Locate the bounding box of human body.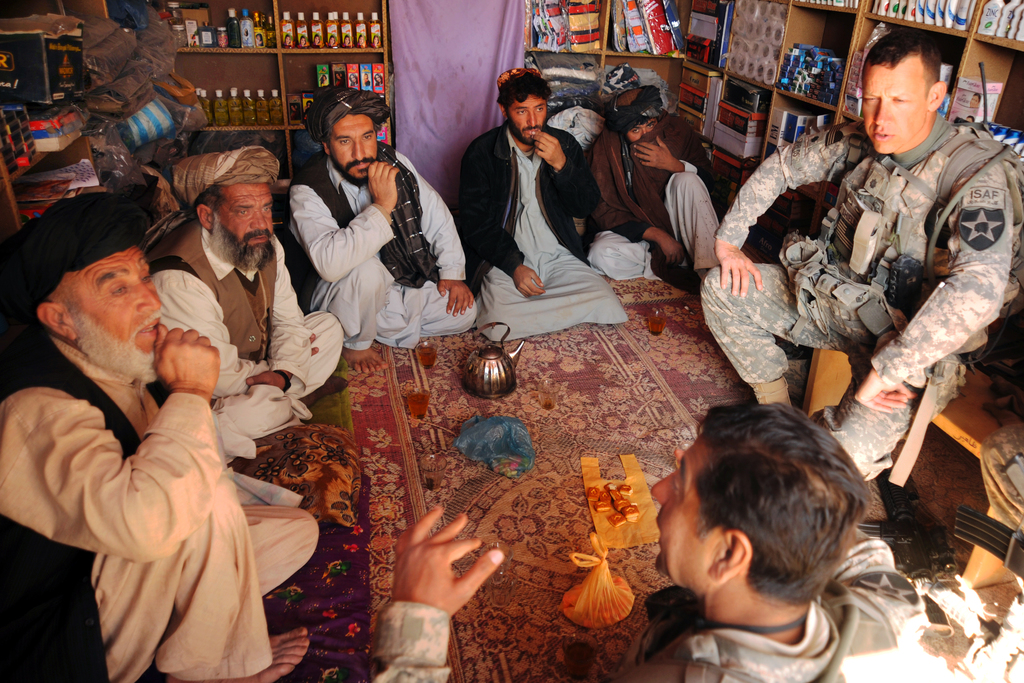
Bounding box: bbox=[699, 29, 1023, 482].
